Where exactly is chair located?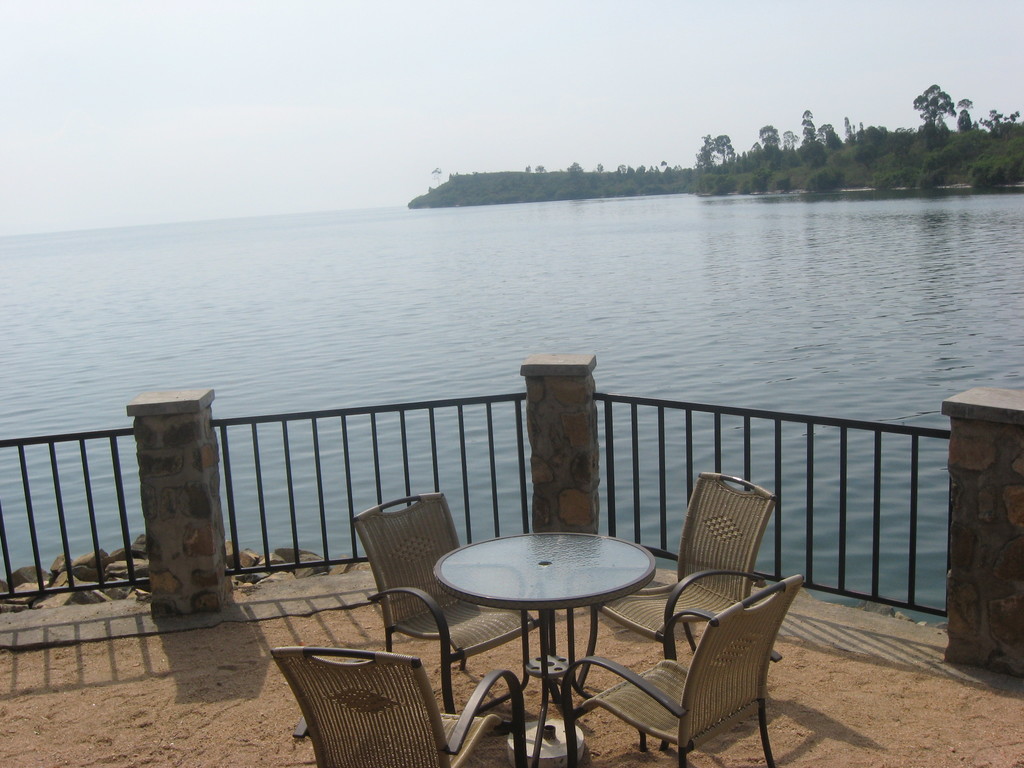
Its bounding box is {"left": 271, "top": 646, "right": 527, "bottom": 767}.
